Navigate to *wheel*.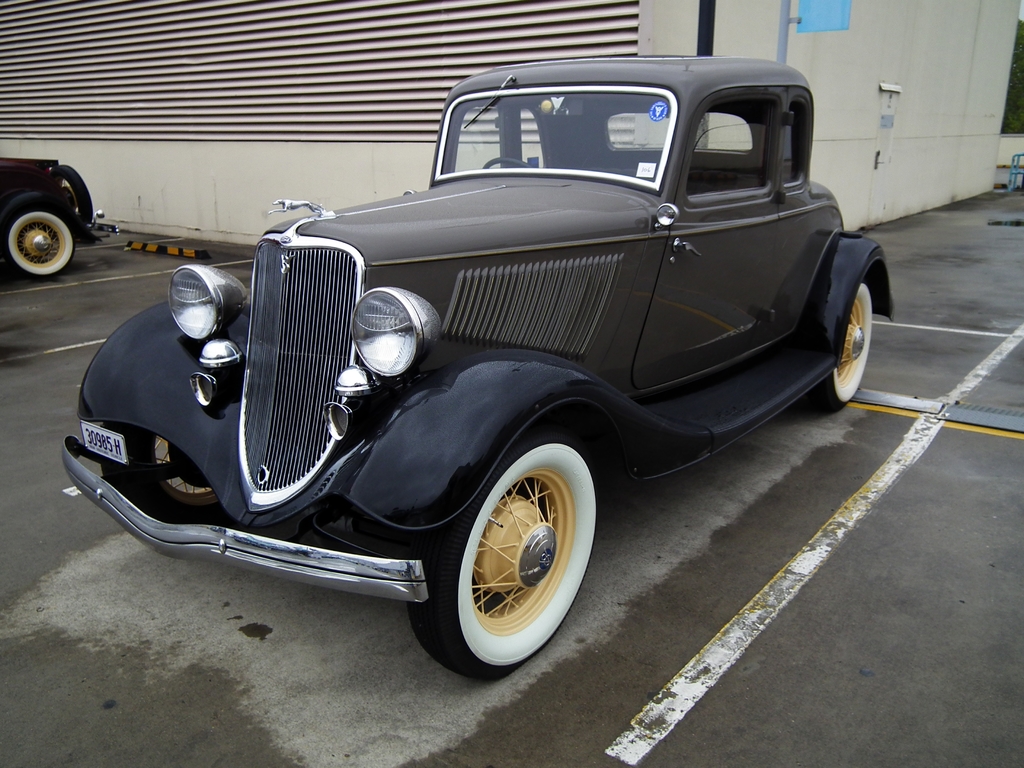
Navigation target: {"left": 481, "top": 156, "right": 533, "bottom": 169}.
